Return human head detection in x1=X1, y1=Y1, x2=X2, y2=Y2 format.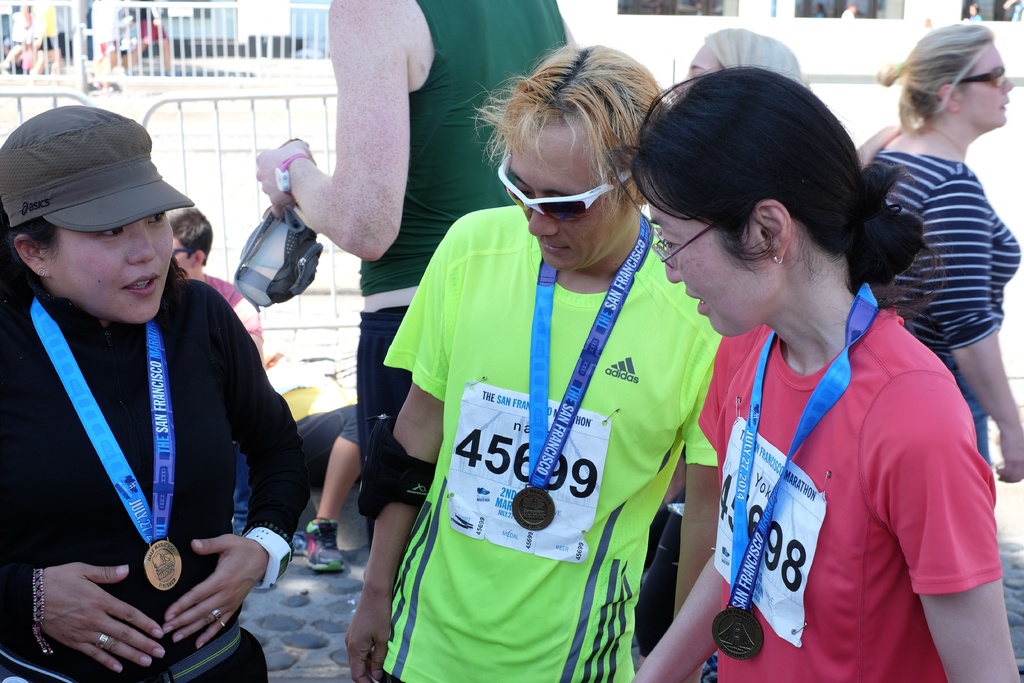
x1=6, y1=104, x2=198, y2=328.
